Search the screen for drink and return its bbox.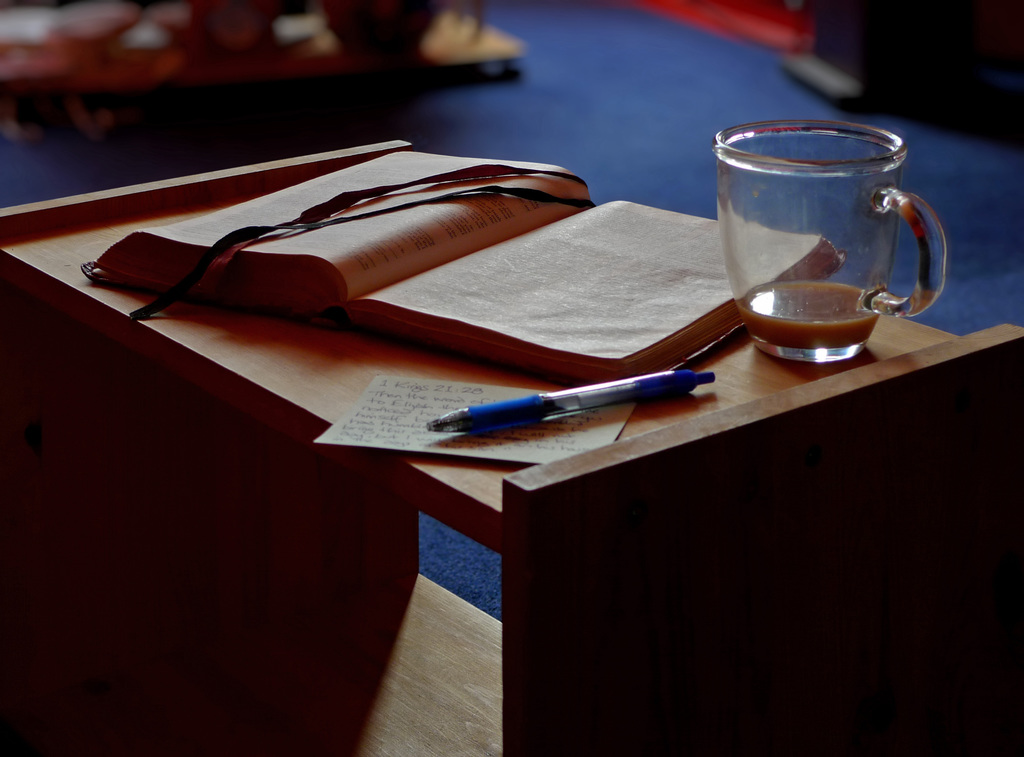
Found: rect(739, 279, 879, 364).
